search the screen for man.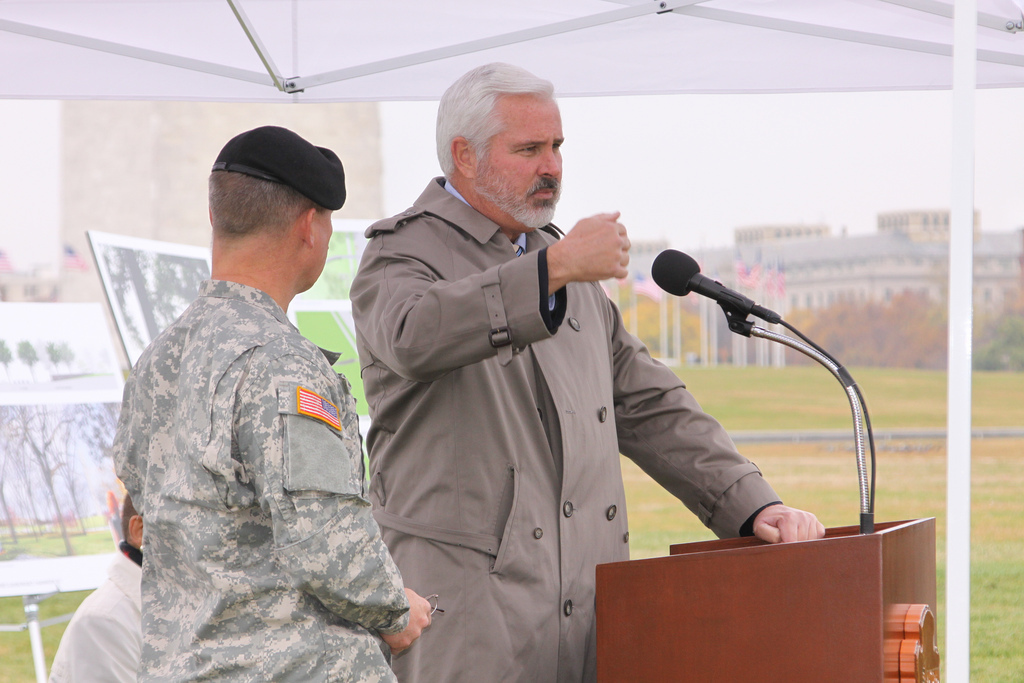
Found at region(47, 492, 149, 682).
